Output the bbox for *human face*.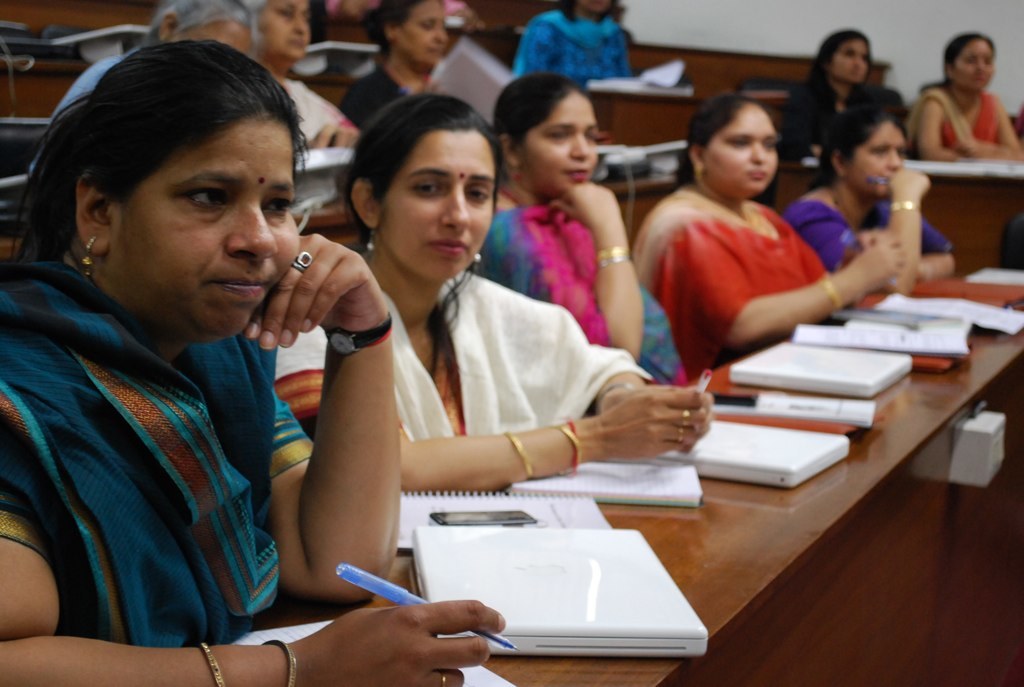
(264,0,311,61).
